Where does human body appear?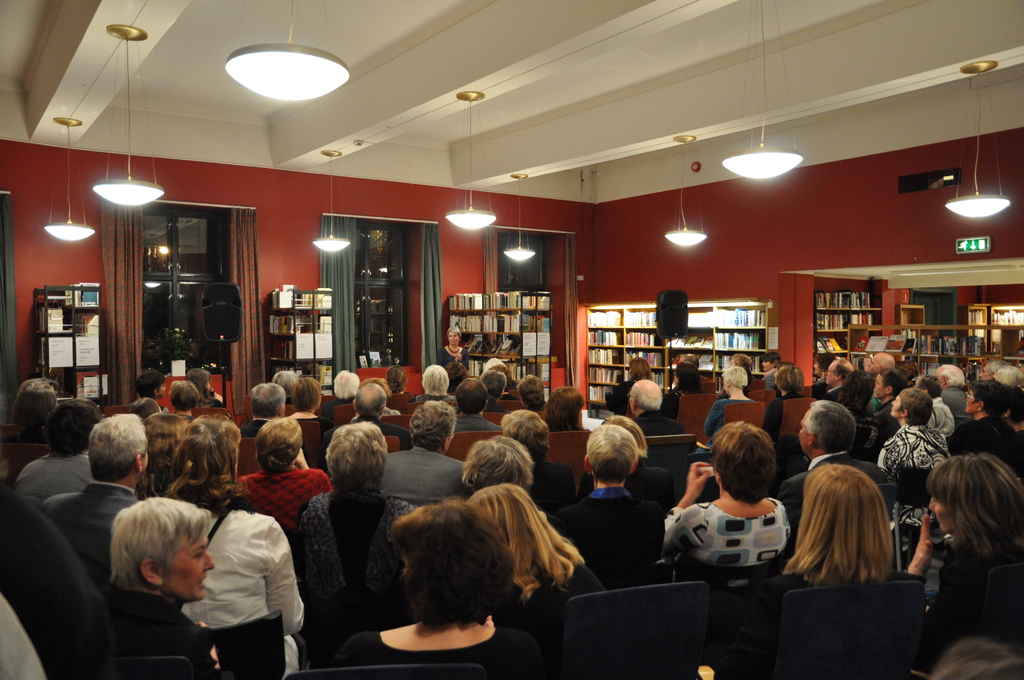
Appears at 126:404:170:411.
